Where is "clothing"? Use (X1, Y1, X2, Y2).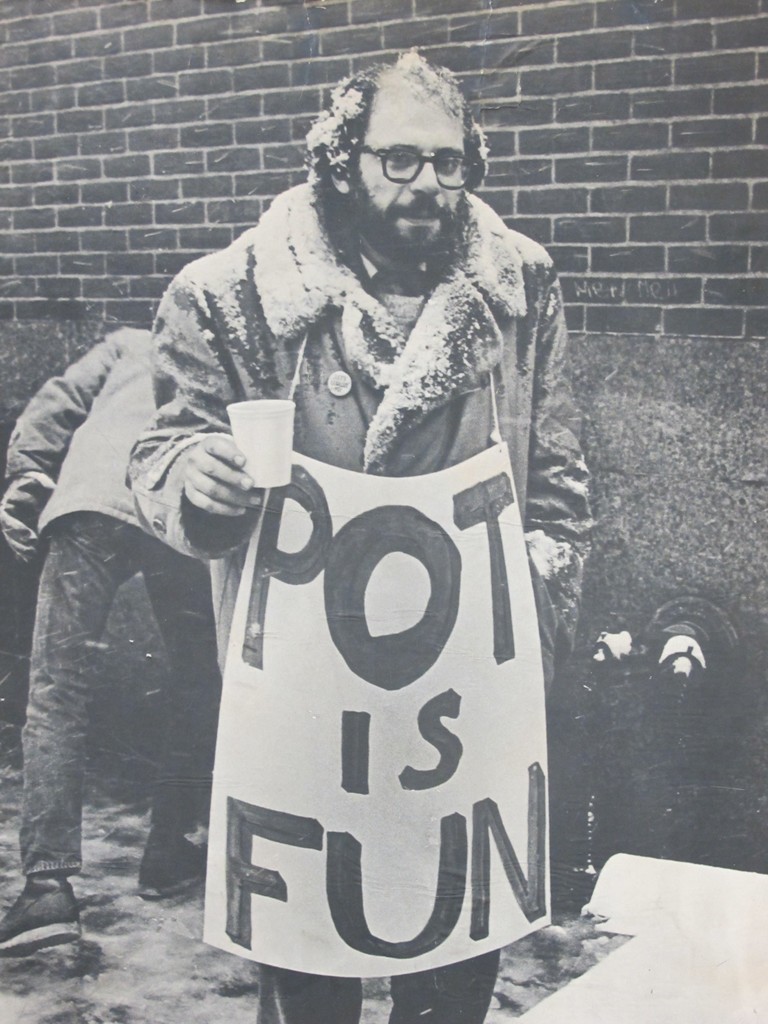
(0, 321, 232, 884).
